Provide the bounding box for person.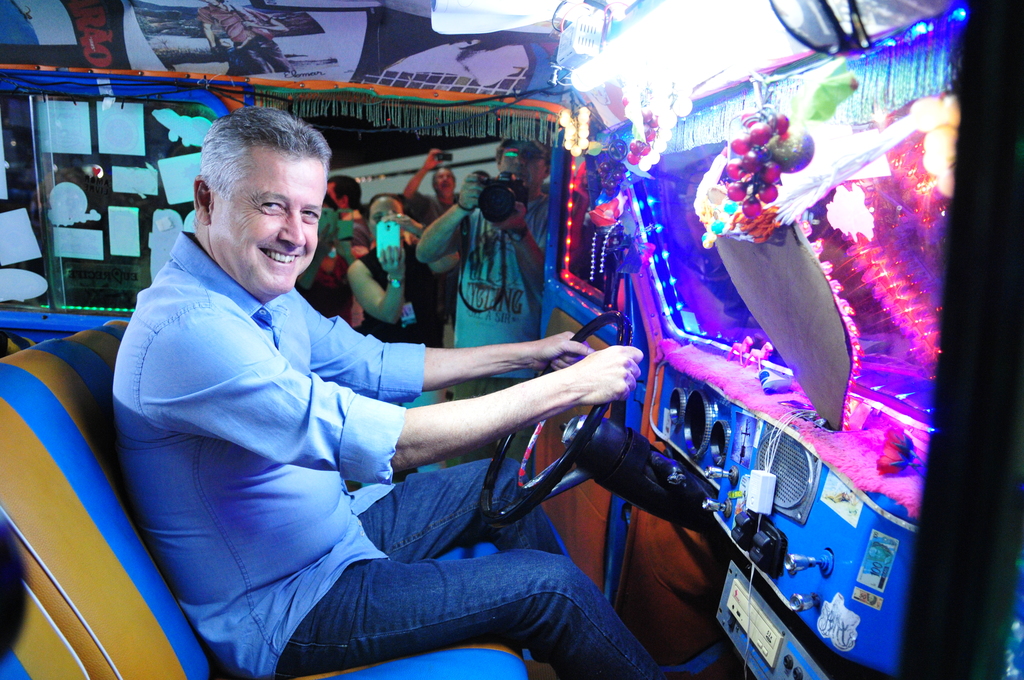
bbox(191, 0, 299, 80).
